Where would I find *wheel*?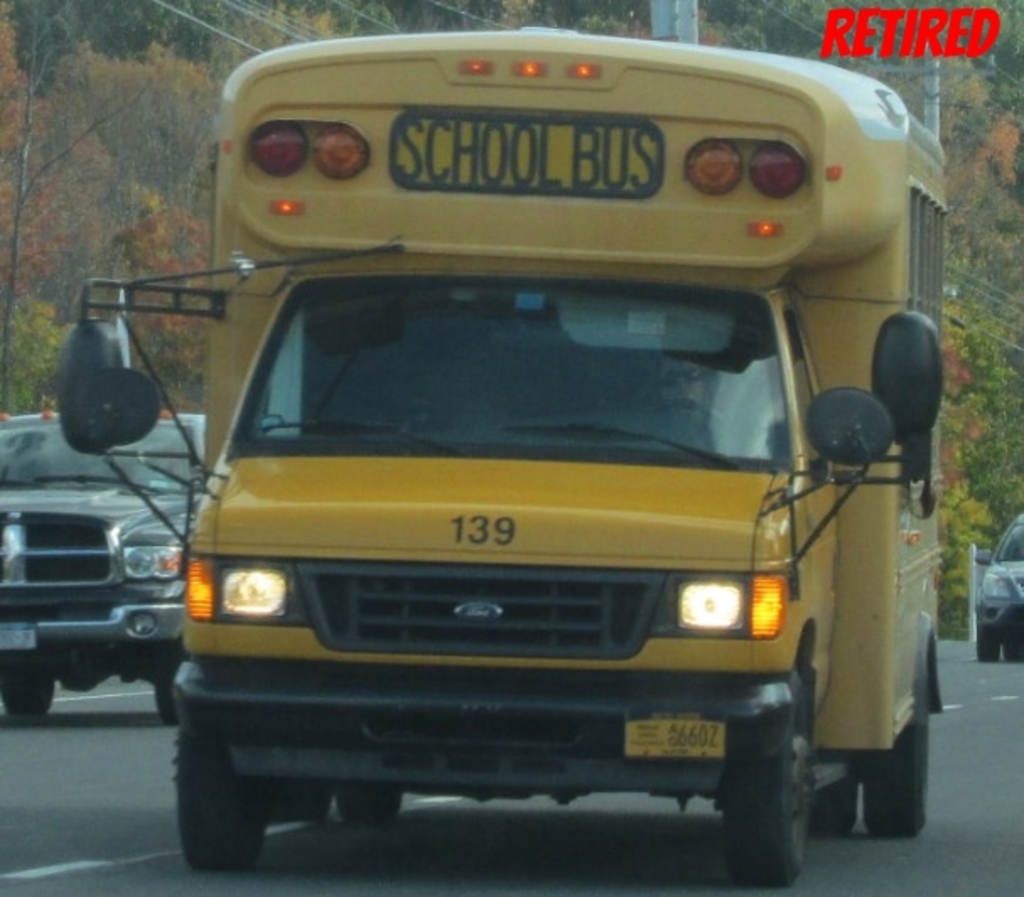
At pyautogui.locateOnScreen(722, 674, 808, 885).
